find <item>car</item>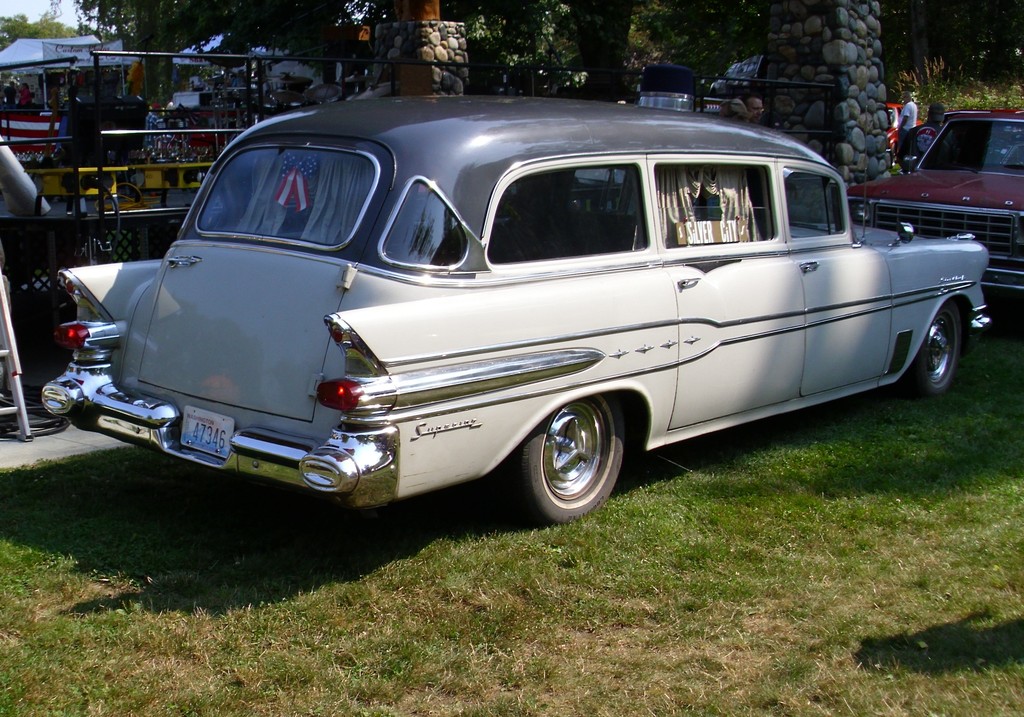
crop(836, 108, 1023, 301)
